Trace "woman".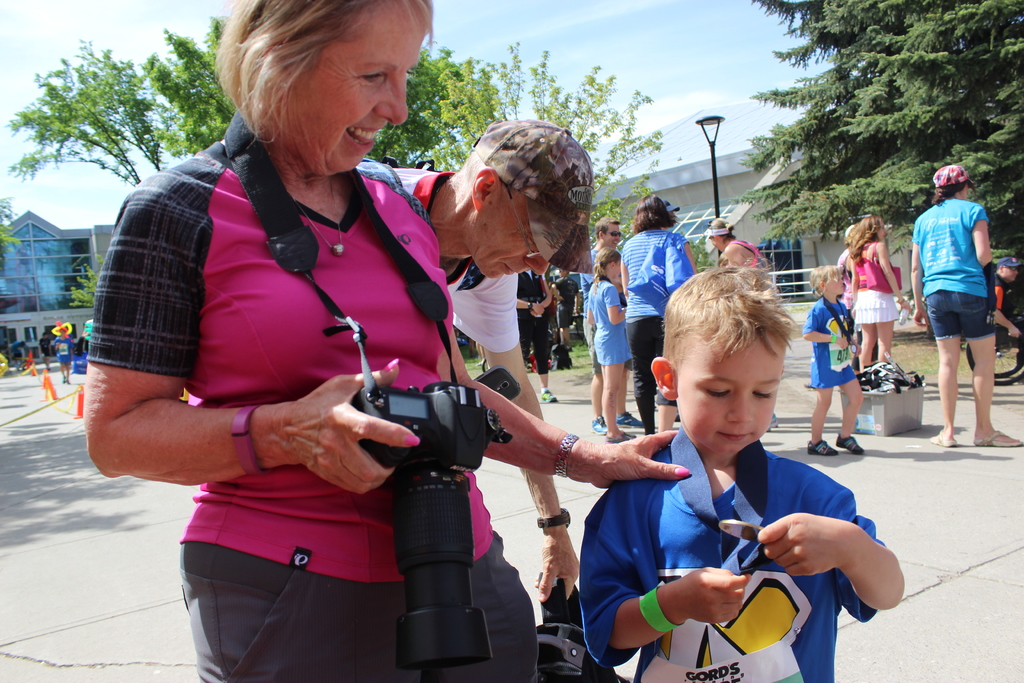
Traced to 910:162:1023:446.
